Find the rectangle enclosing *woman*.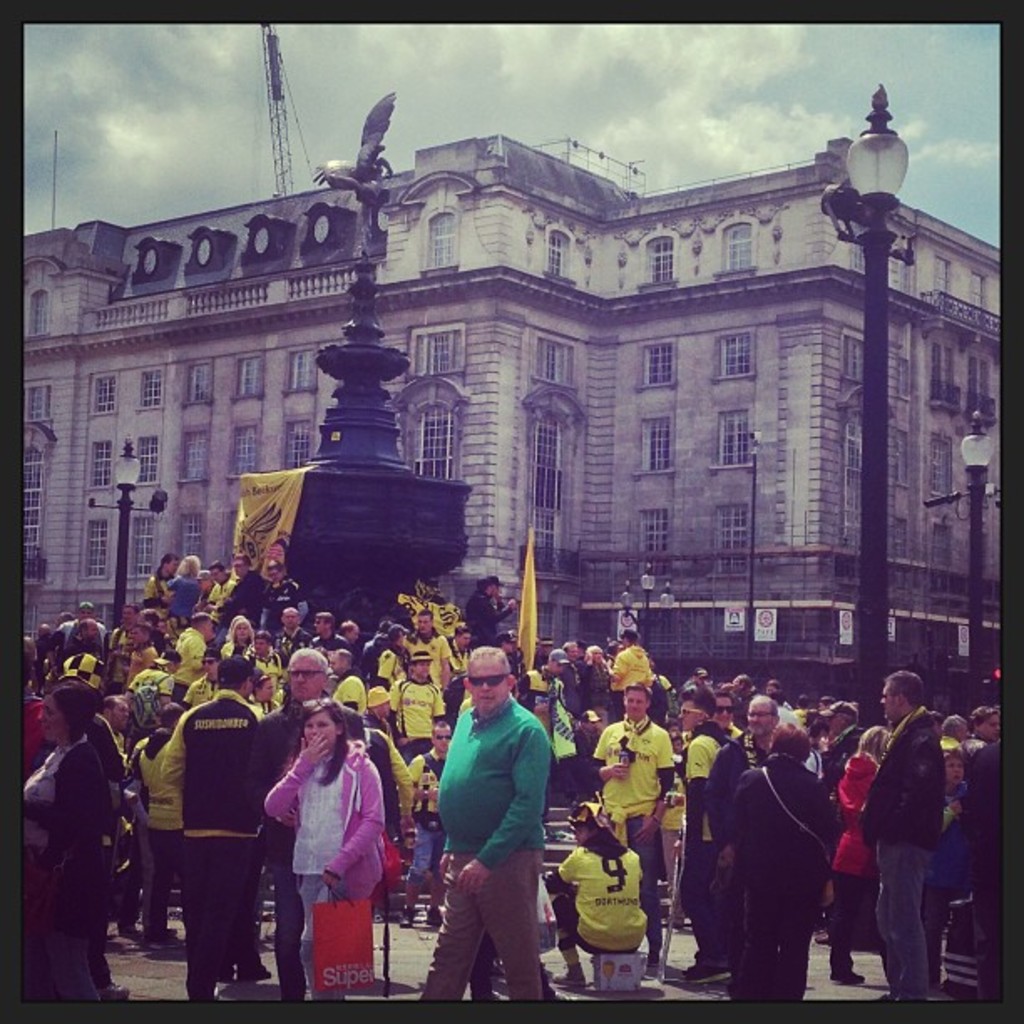
x1=537, y1=803, x2=639, y2=992.
